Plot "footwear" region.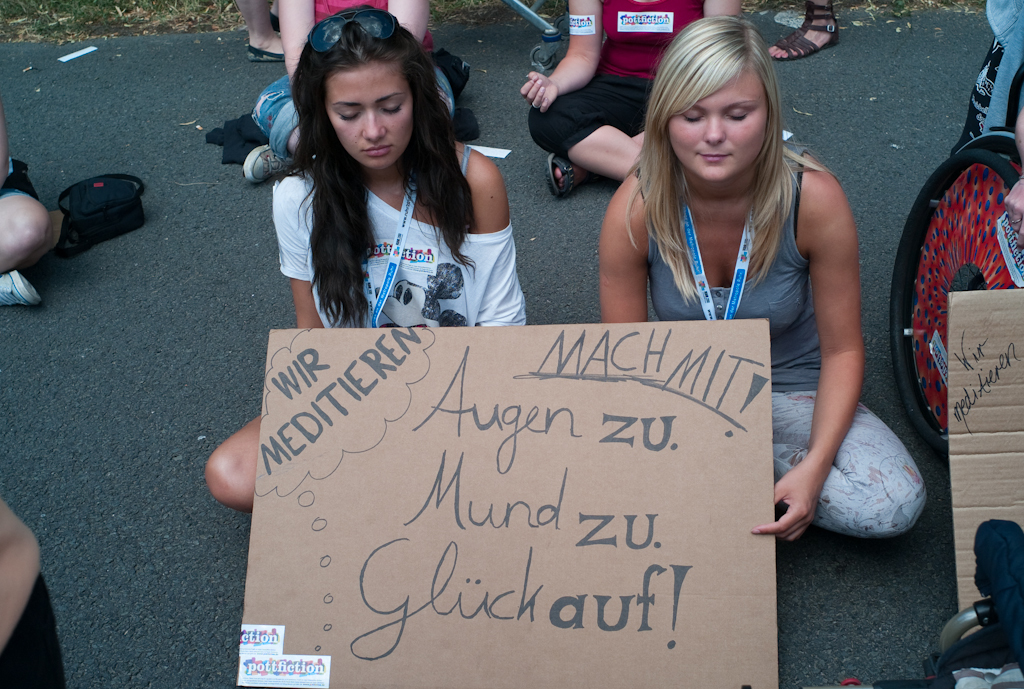
Plotted at select_region(244, 144, 300, 183).
